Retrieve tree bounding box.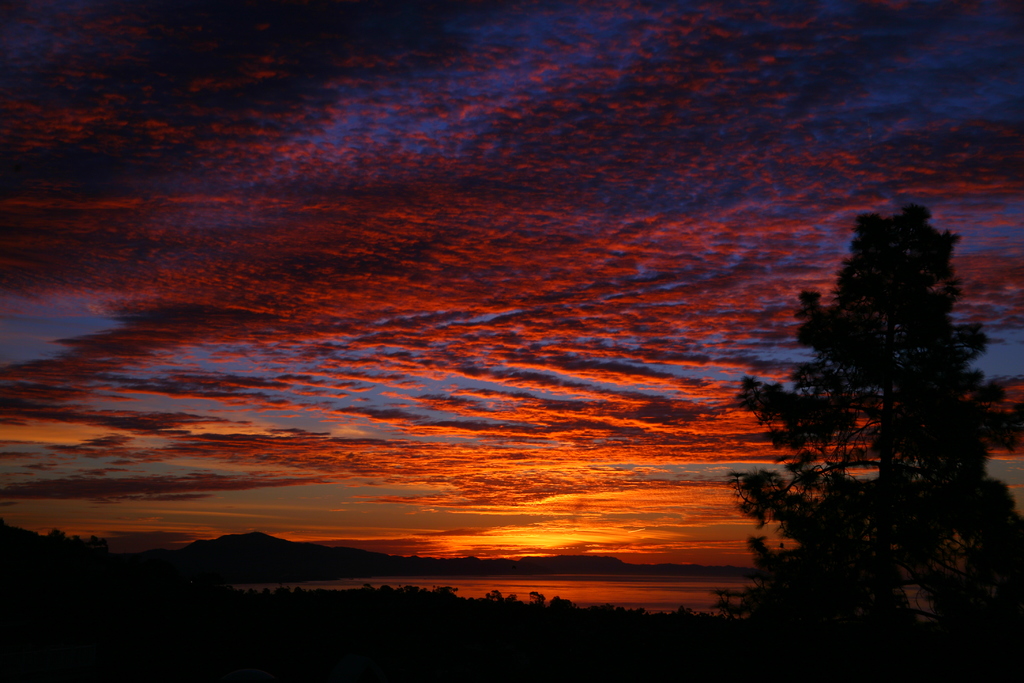
Bounding box: 740,190,1008,598.
